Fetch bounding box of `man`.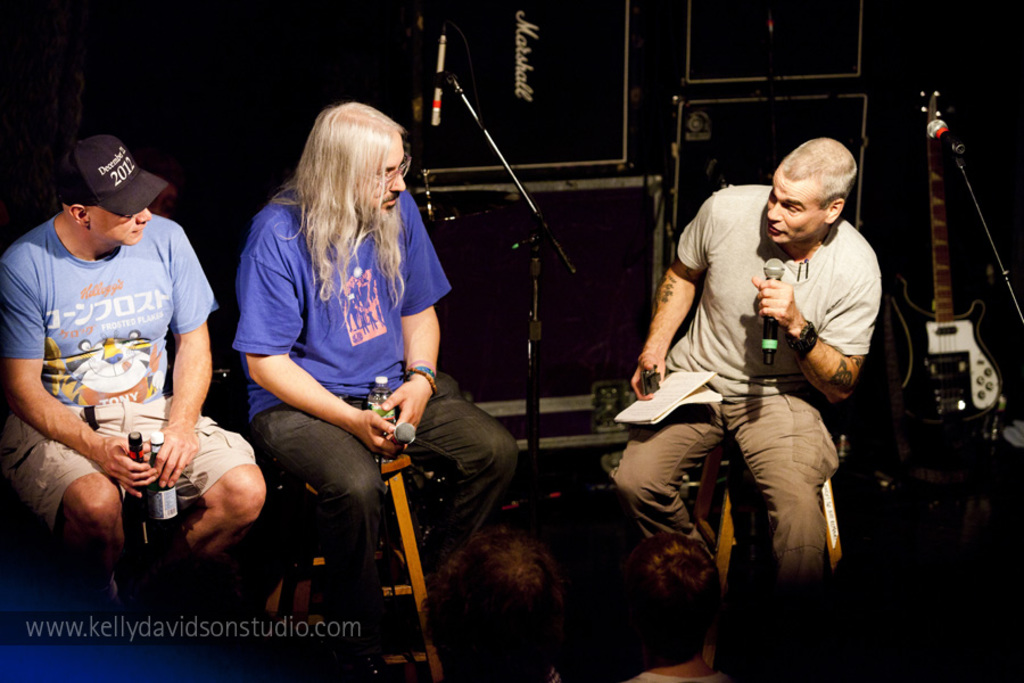
Bbox: <bbox>10, 123, 231, 598</bbox>.
